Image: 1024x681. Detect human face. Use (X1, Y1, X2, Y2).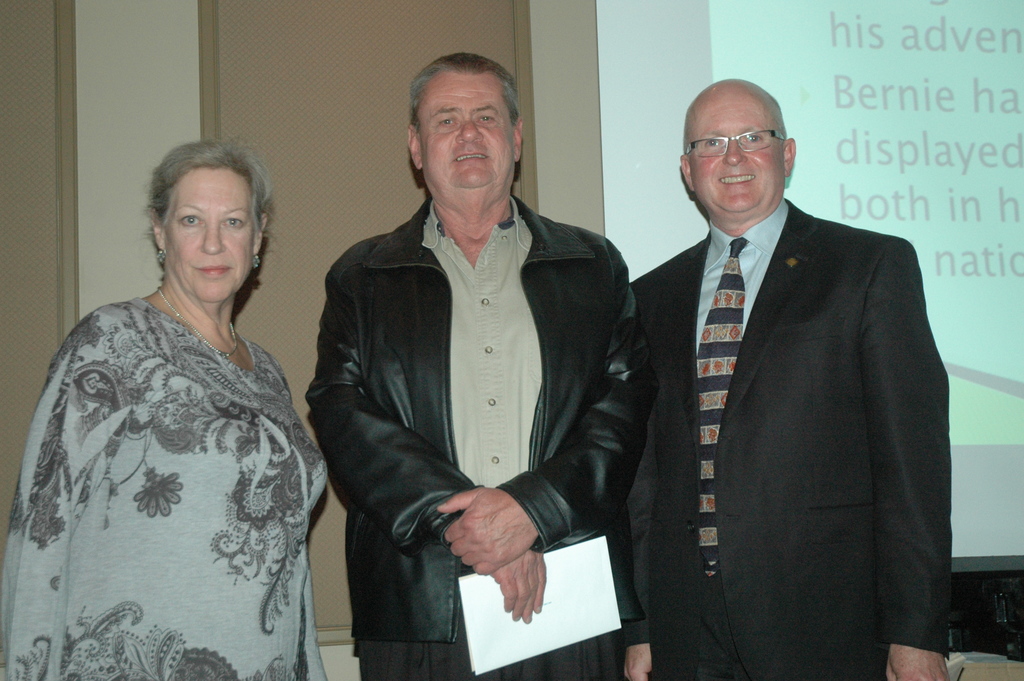
(167, 176, 254, 304).
